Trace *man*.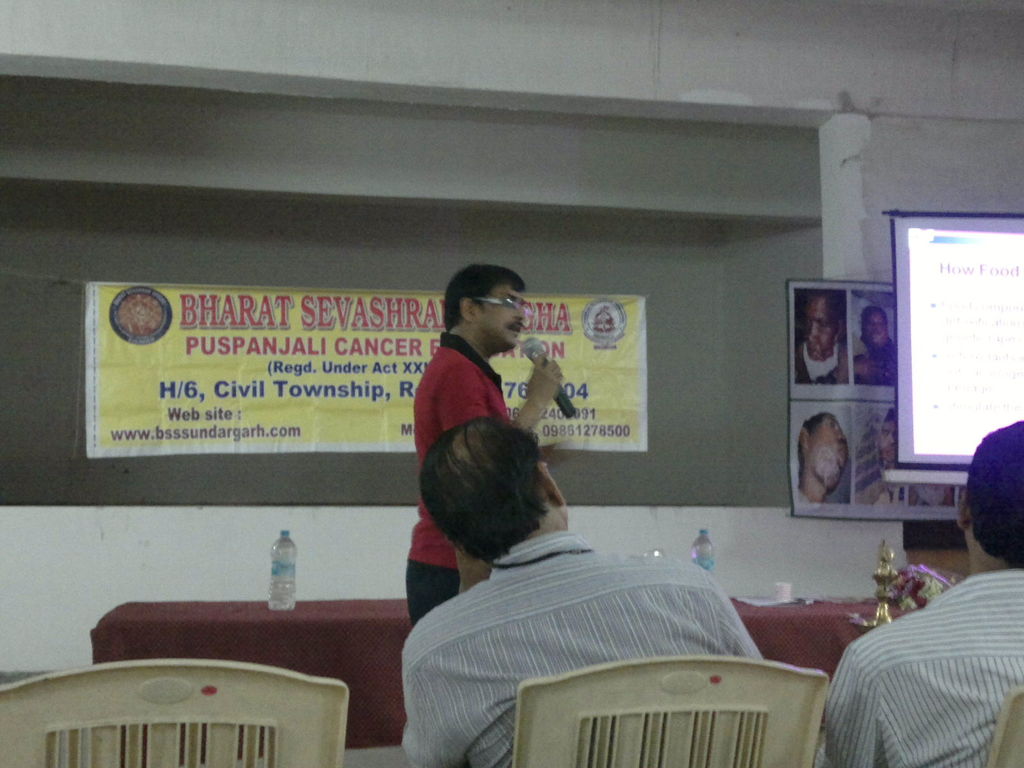
Traced to x1=856, y1=294, x2=899, y2=388.
